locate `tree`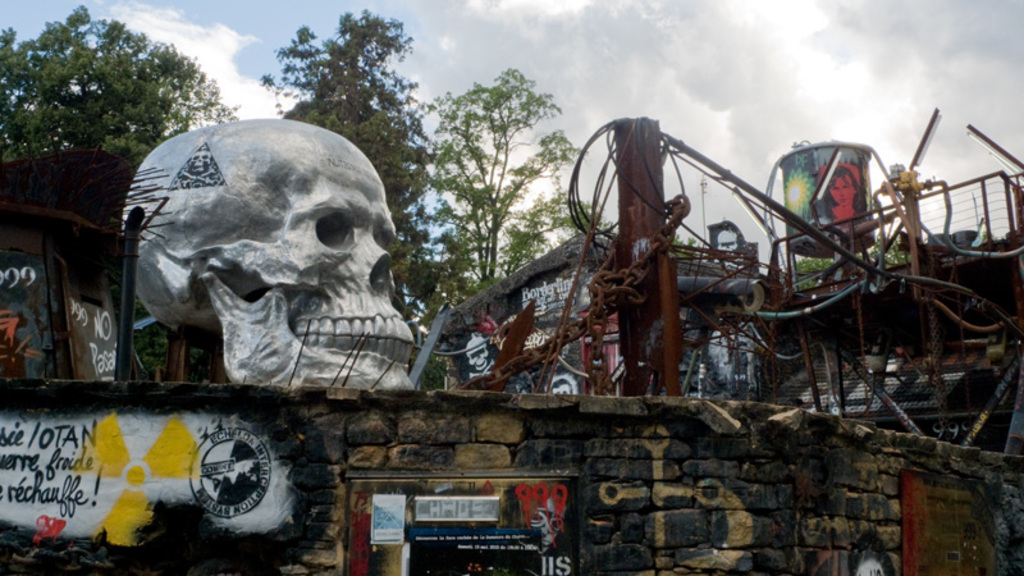
bbox(0, 4, 234, 173)
